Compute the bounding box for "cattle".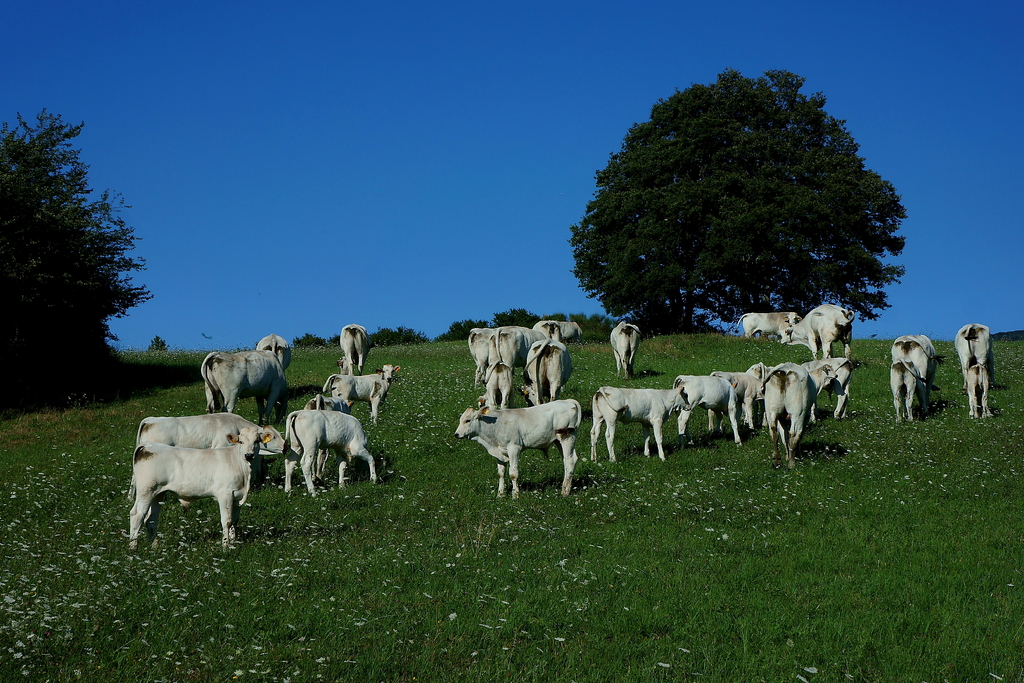
(x1=134, y1=410, x2=287, y2=507).
